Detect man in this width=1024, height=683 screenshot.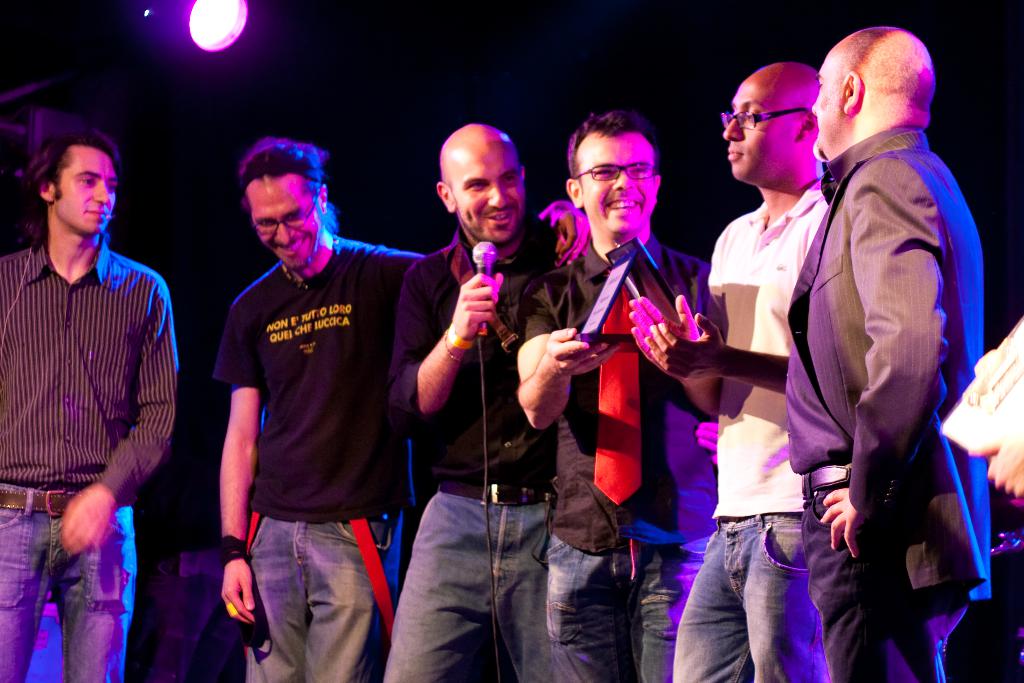
Detection: <bbox>627, 62, 830, 682</bbox>.
